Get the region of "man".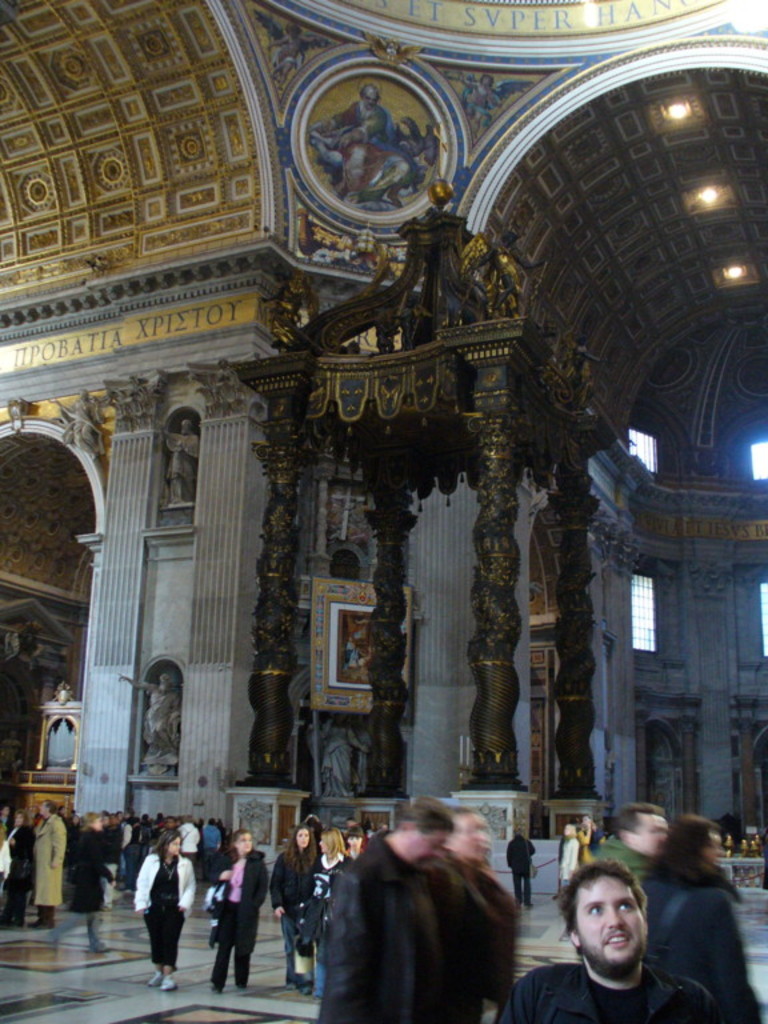
box(440, 805, 515, 1016).
